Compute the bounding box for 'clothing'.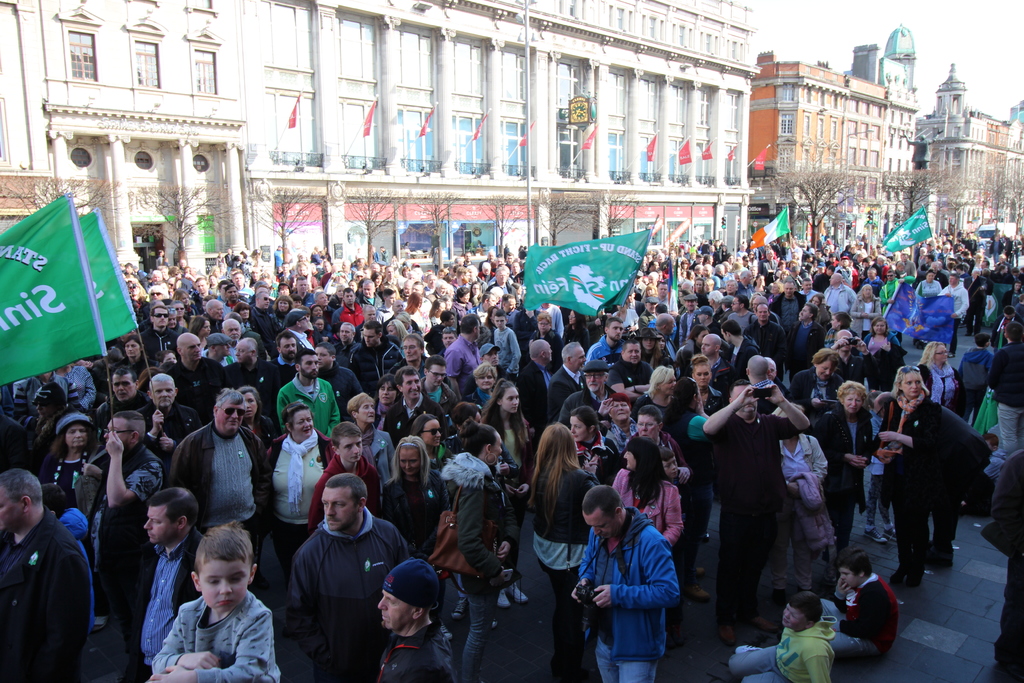
(527, 302, 564, 339).
